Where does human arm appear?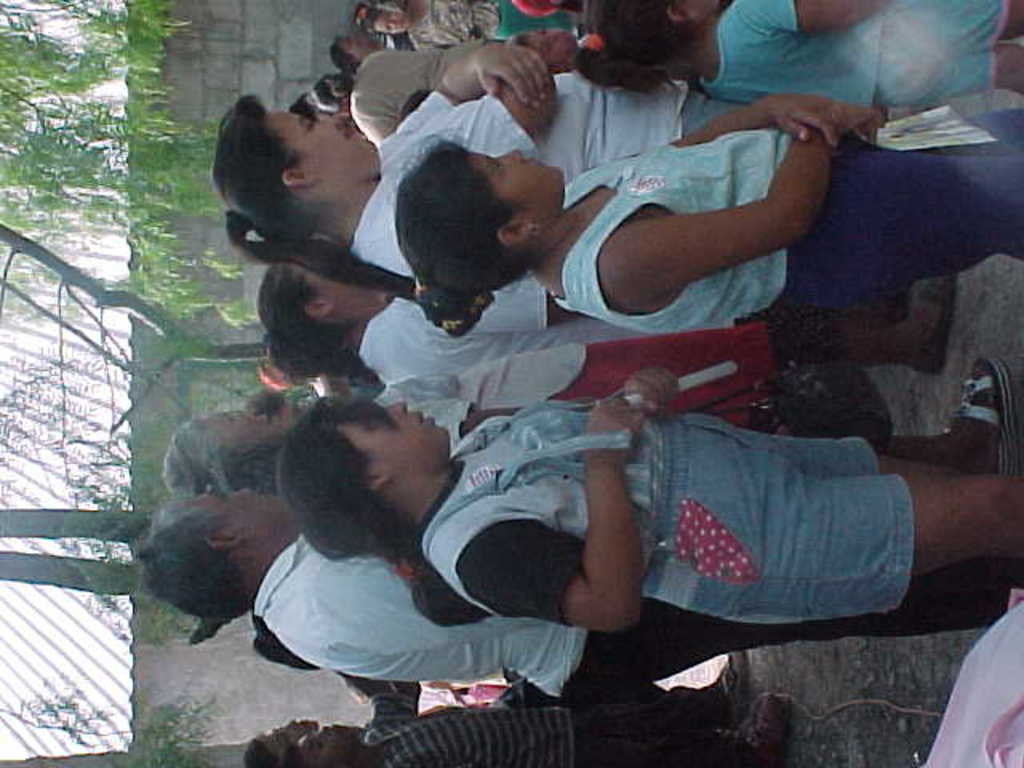
Appears at [x1=507, y1=350, x2=690, y2=437].
